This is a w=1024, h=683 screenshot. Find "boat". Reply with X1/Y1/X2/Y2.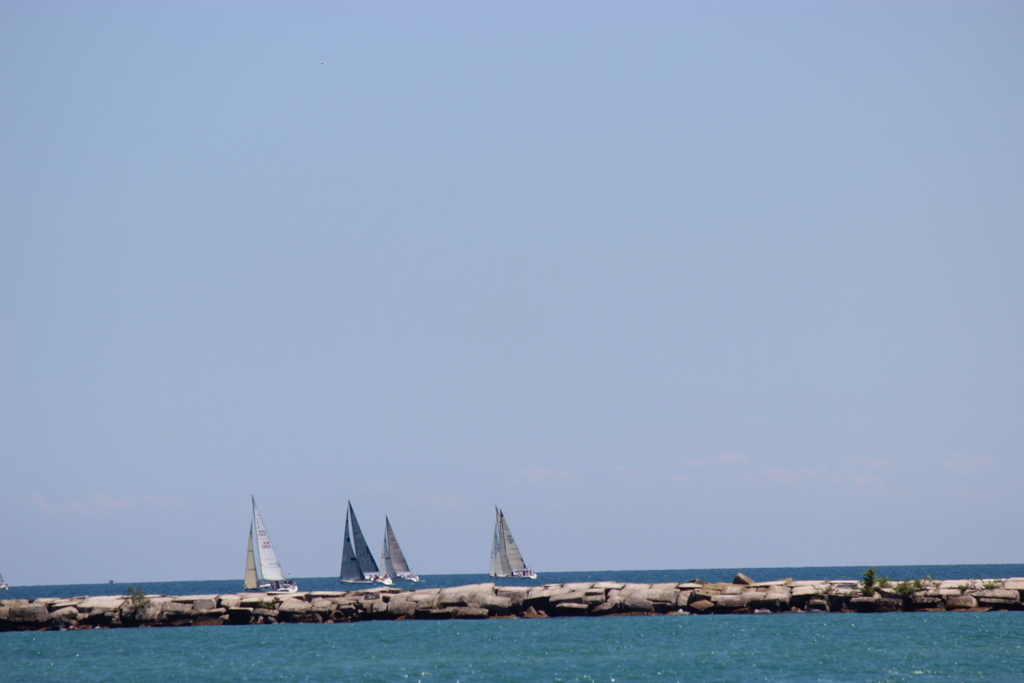
243/492/297/595.
